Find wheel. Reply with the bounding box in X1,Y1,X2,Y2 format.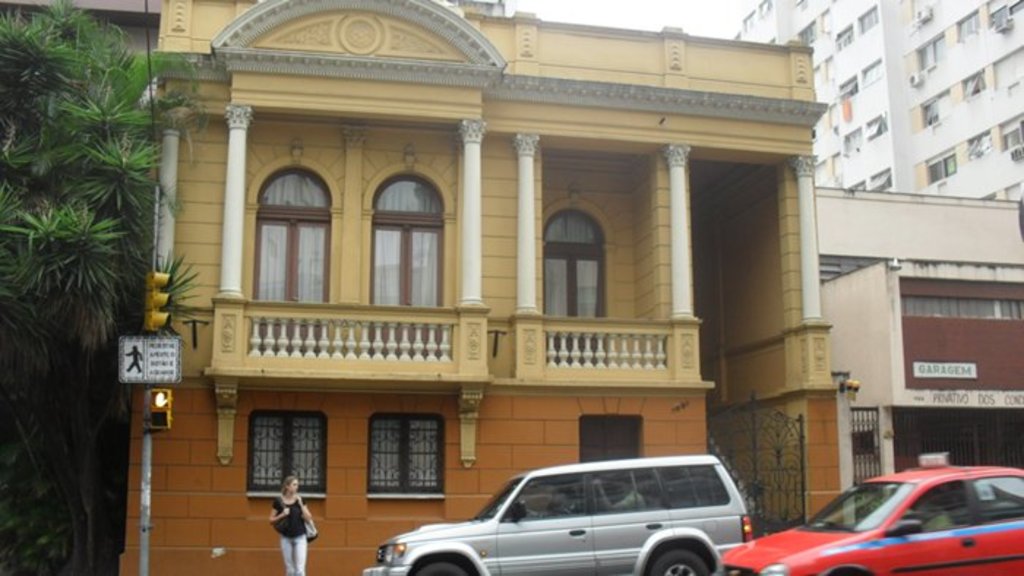
396,554,473,575.
